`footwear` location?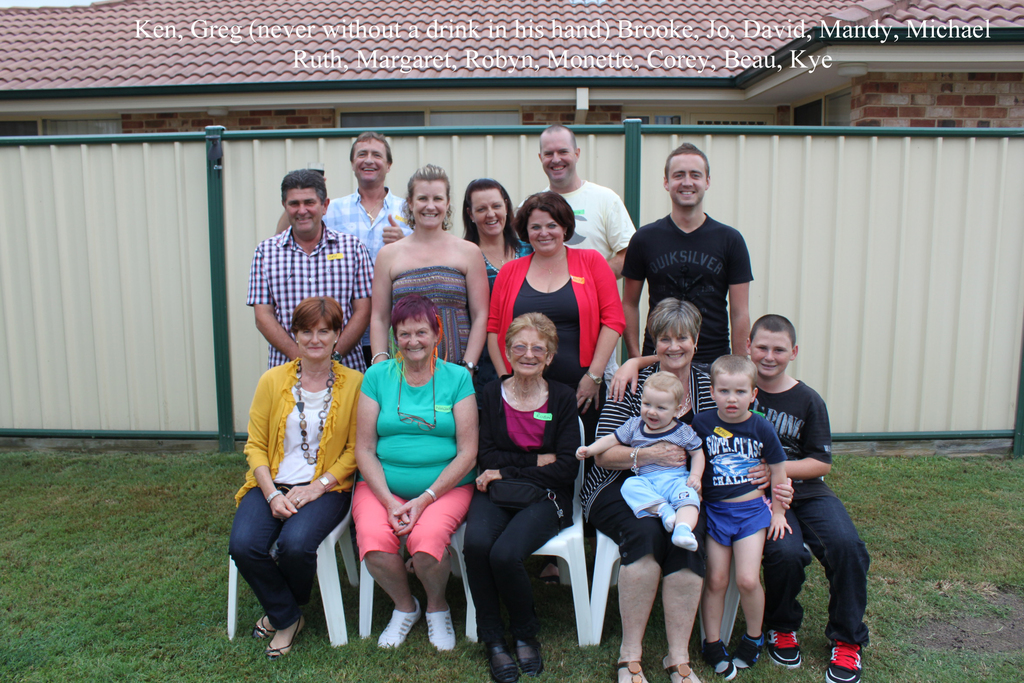
select_region(662, 659, 699, 682)
